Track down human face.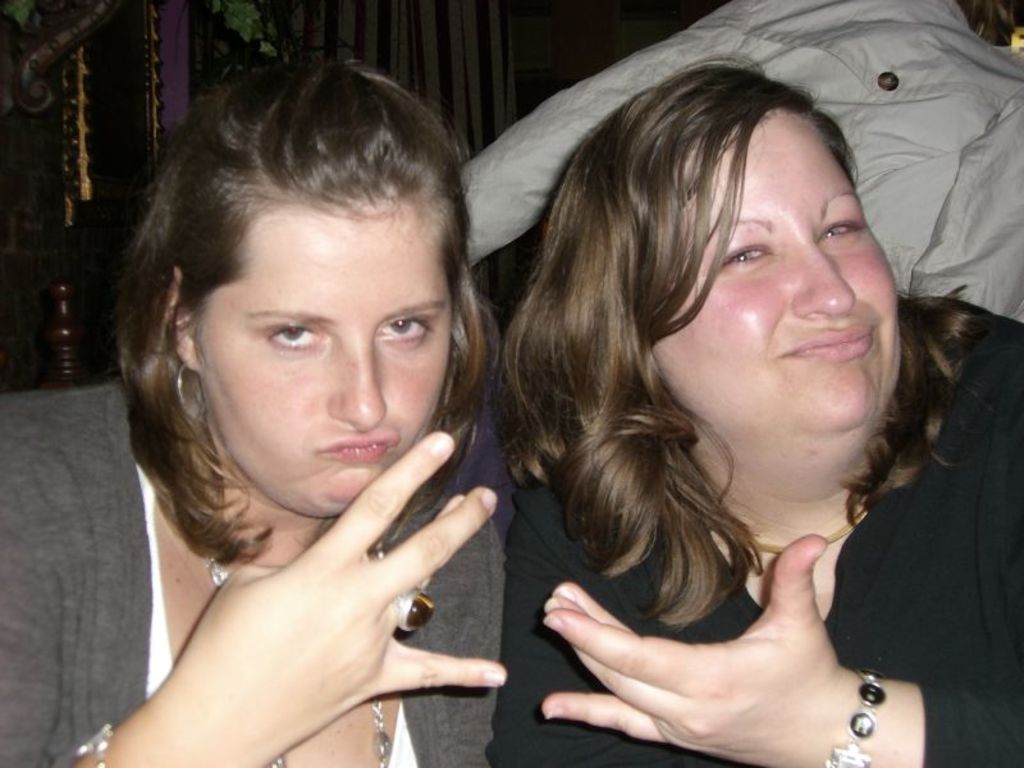
Tracked to region(649, 109, 901, 433).
